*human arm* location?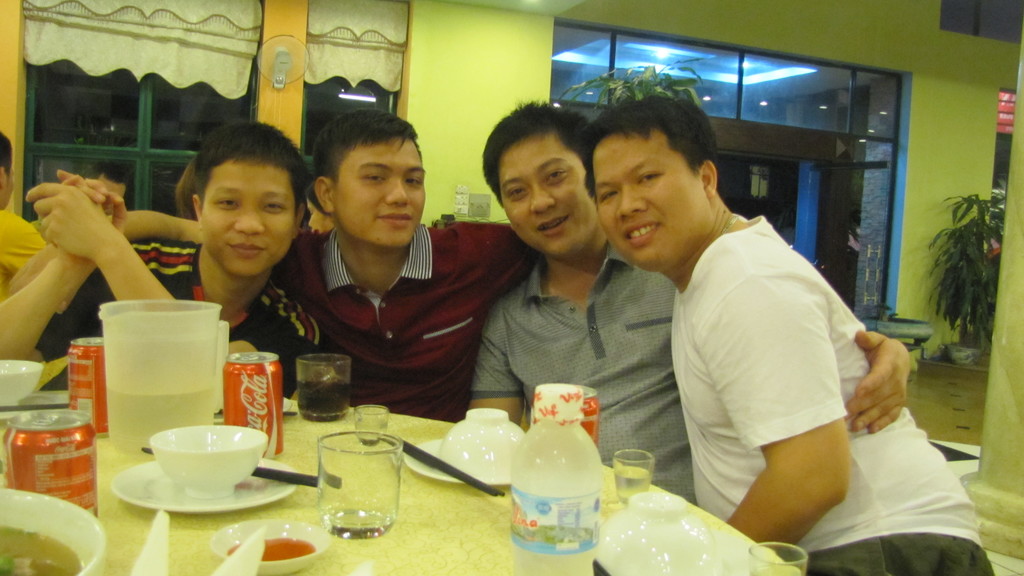
<bbox>694, 266, 855, 556</bbox>
